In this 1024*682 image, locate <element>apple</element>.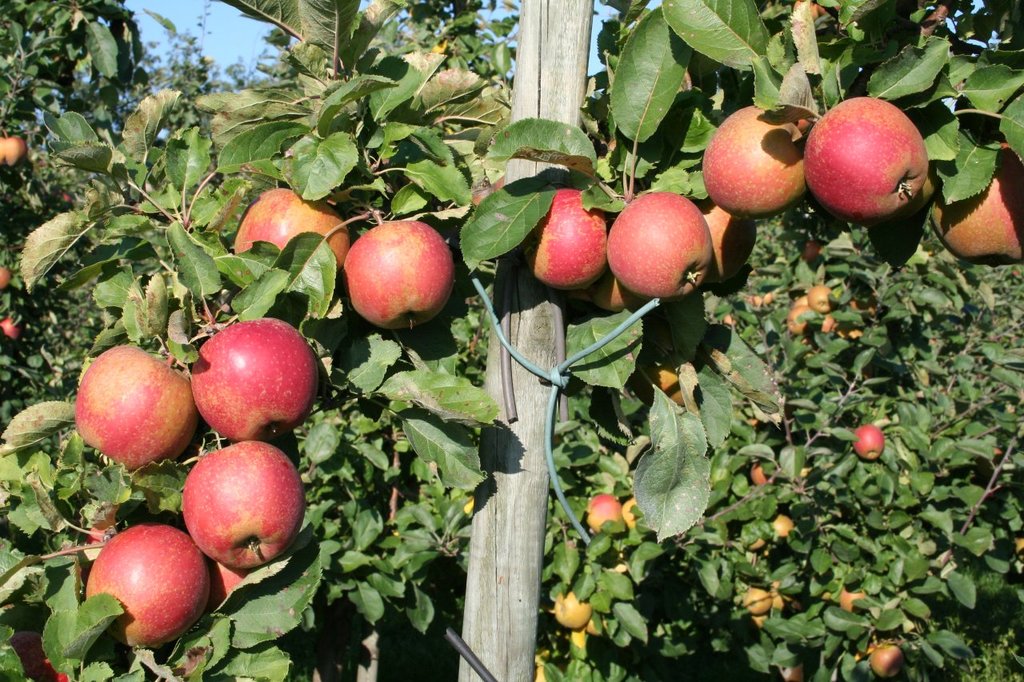
Bounding box: [left=180, top=318, right=320, bottom=446].
